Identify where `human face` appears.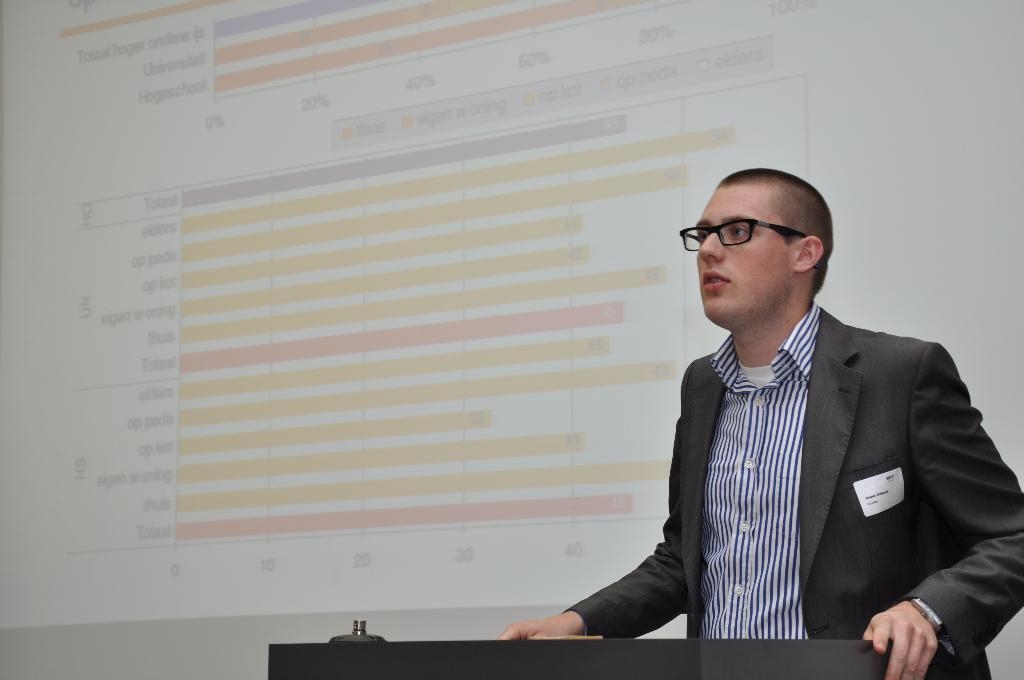
Appears at region(697, 188, 786, 314).
